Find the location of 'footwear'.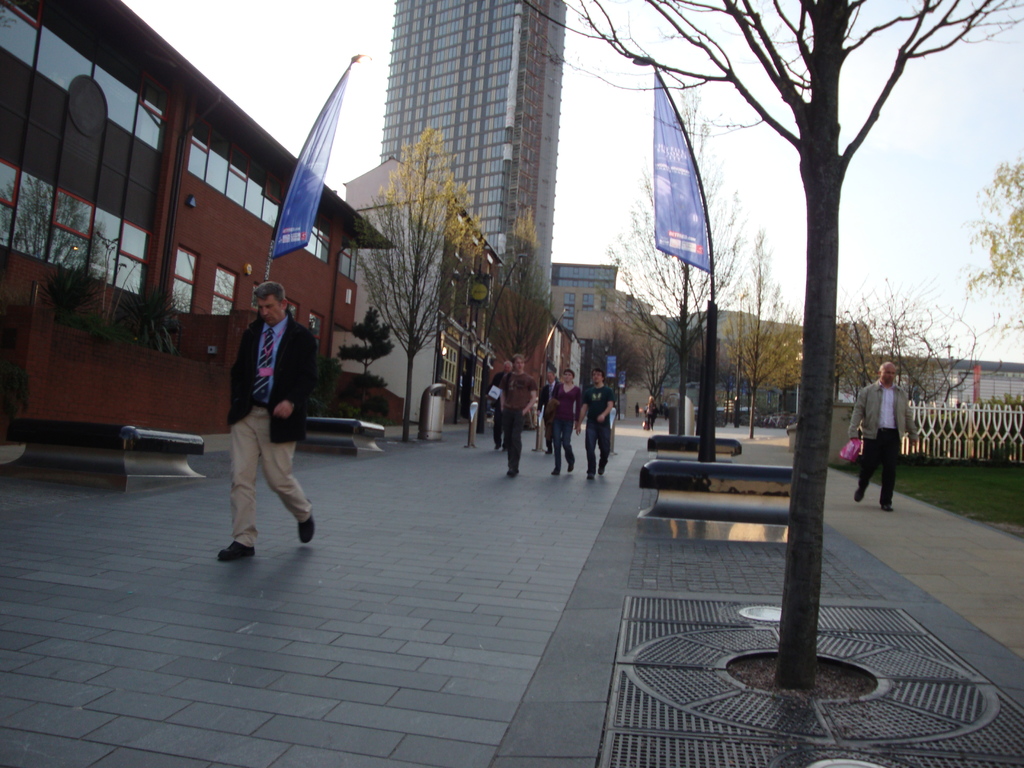
Location: {"left": 299, "top": 500, "right": 311, "bottom": 545}.
